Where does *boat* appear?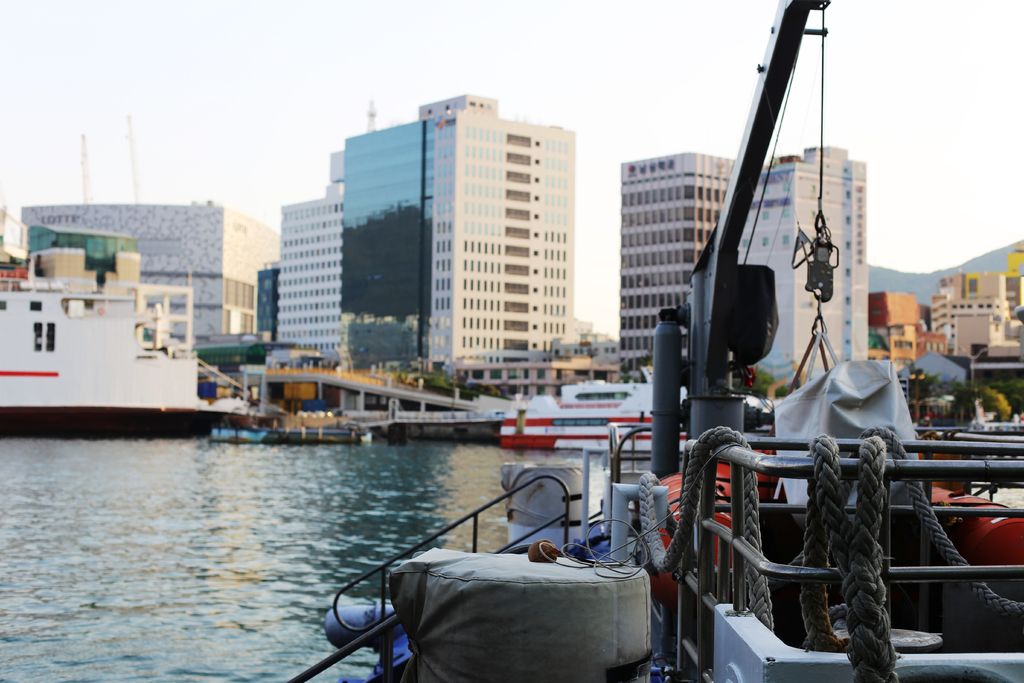
Appears at <region>280, 0, 1023, 682</region>.
